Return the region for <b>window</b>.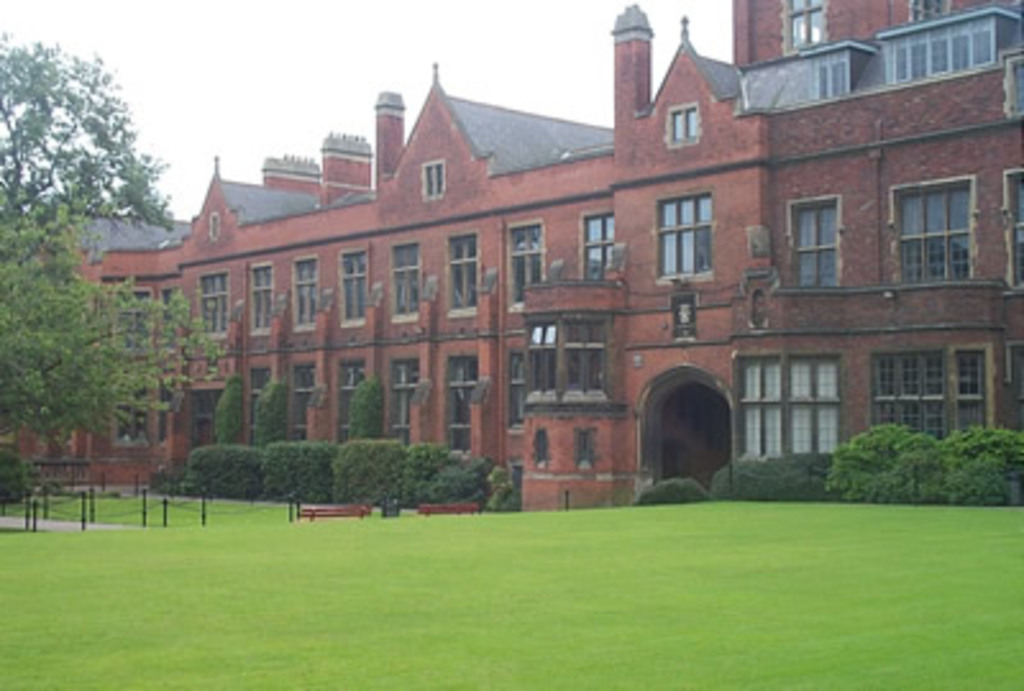
bbox=(778, 0, 832, 64).
